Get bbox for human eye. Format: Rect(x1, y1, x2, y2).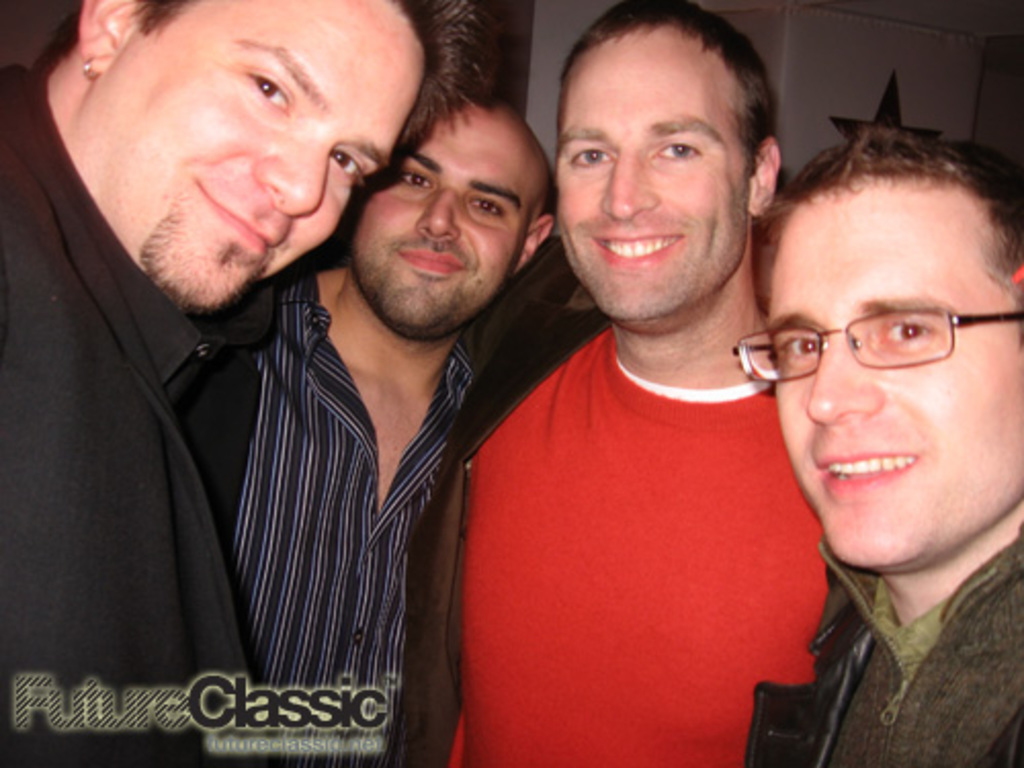
Rect(395, 164, 434, 188).
